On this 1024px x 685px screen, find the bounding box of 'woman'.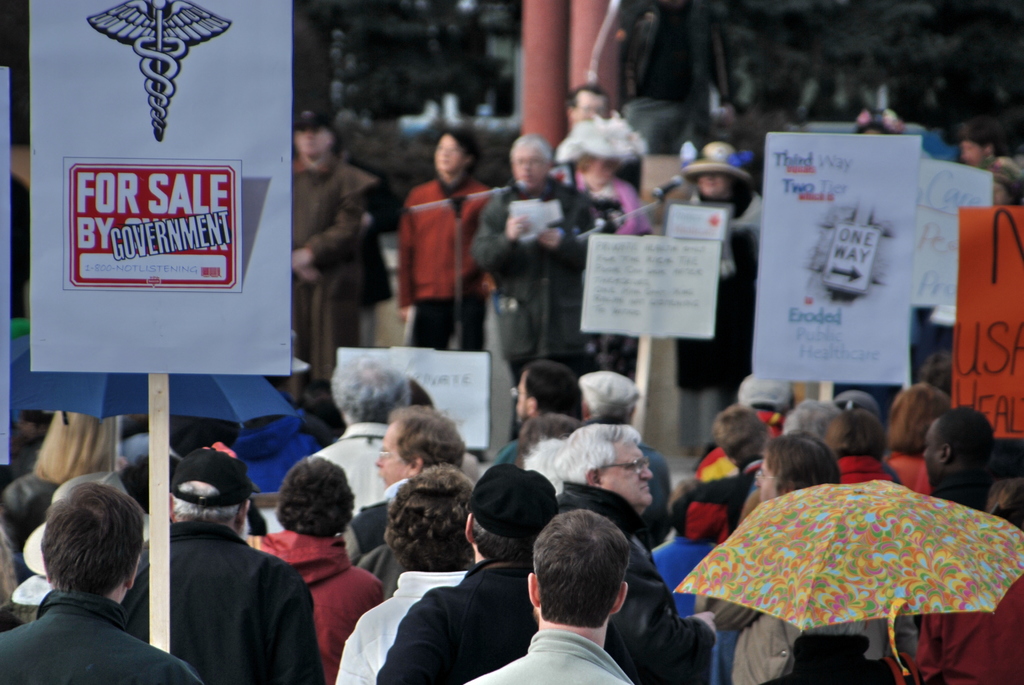
Bounding box: (left=957, top=118, right=1023, bottom=203).
